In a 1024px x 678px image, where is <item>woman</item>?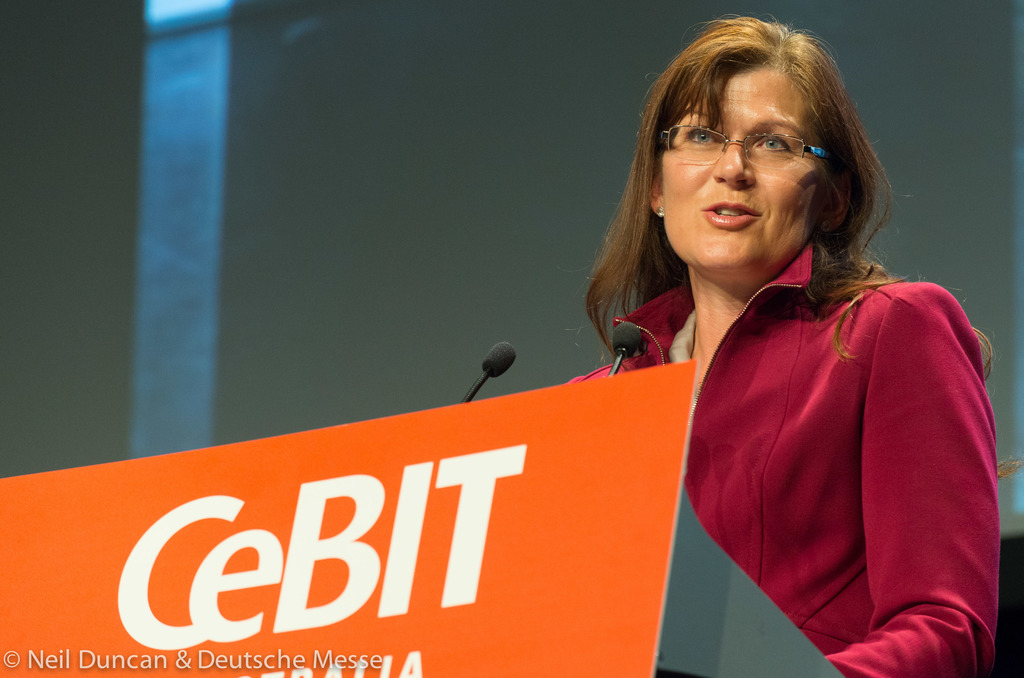
box(589, 16, 1018, 677).
